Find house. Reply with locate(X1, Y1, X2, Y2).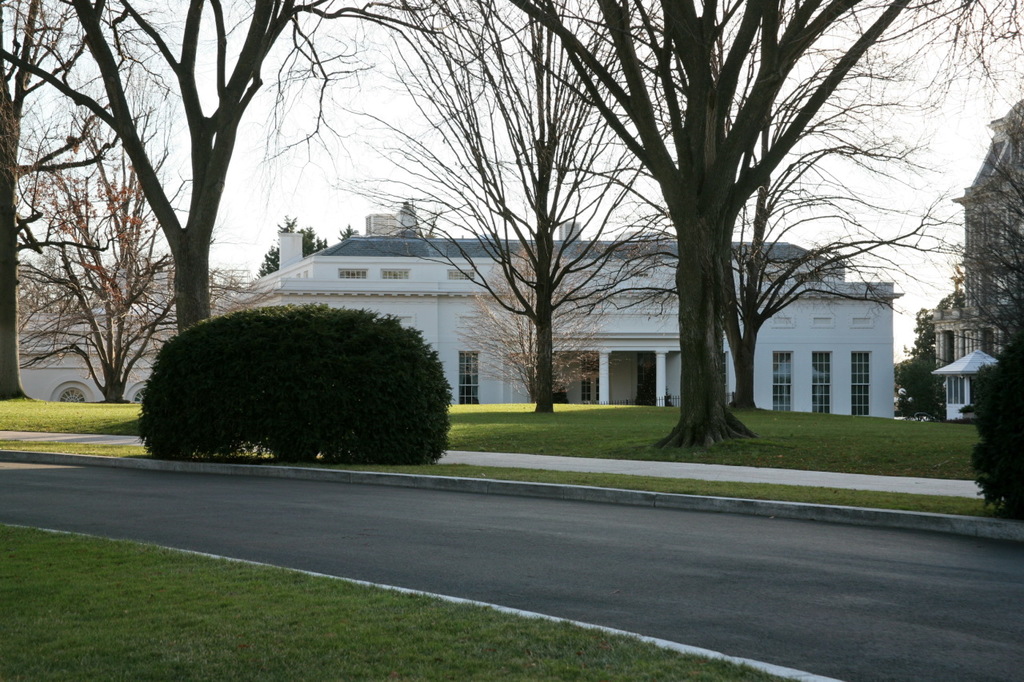
locate(7, 262, 180, 411).
